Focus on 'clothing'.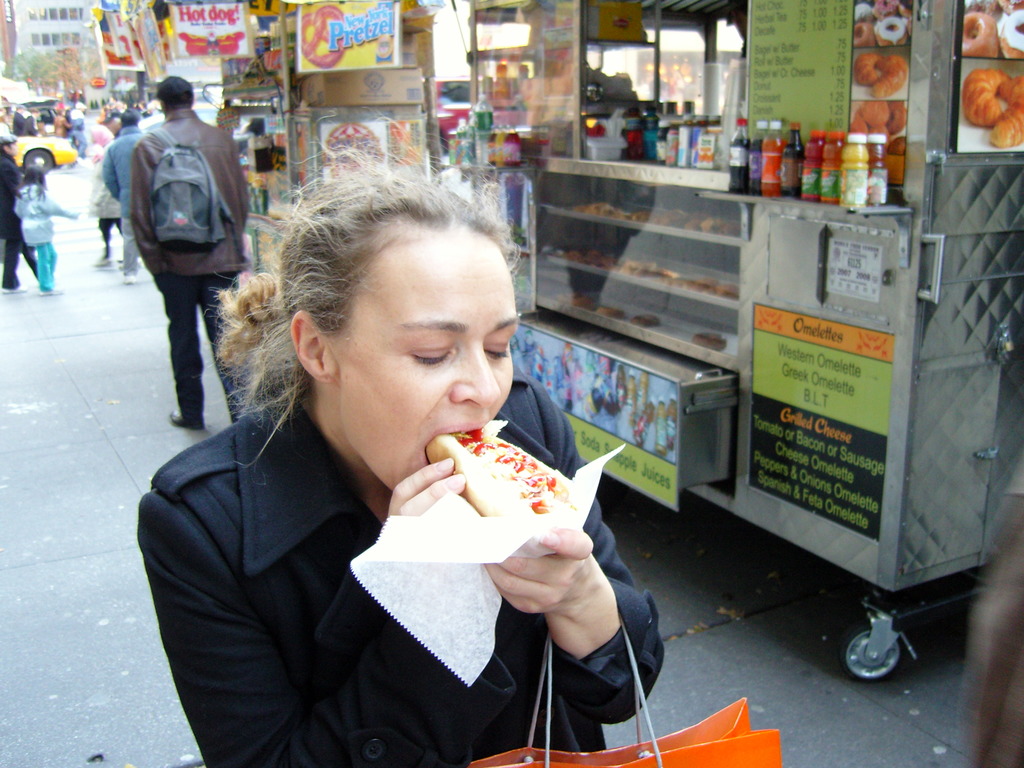
Focused at 94 167 131 257.
